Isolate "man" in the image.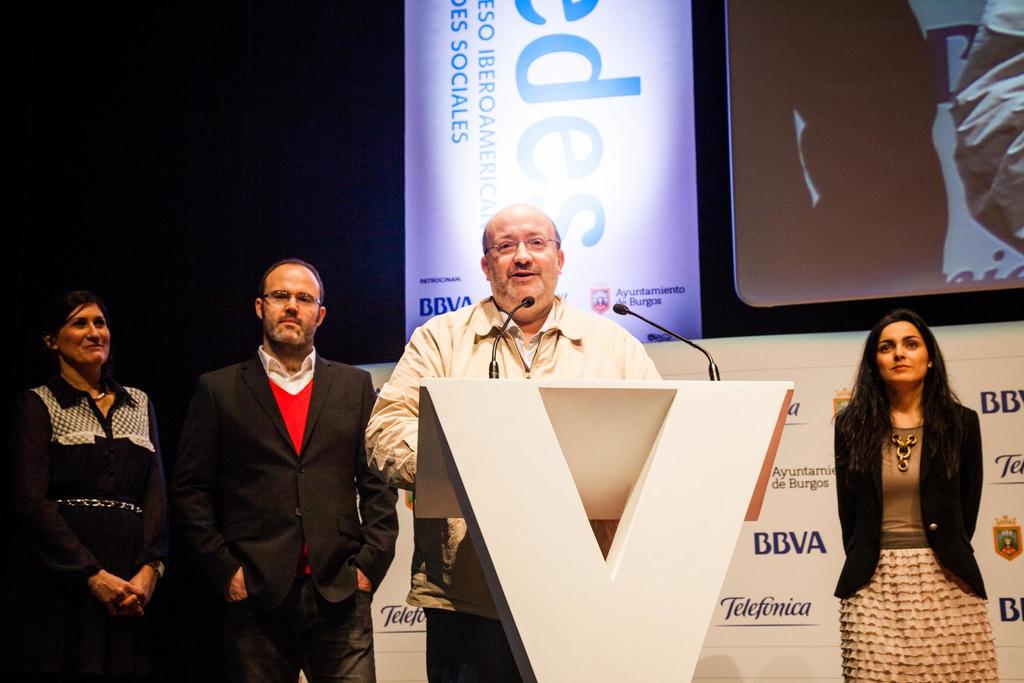
Isolated region: region(159, 243, 391, 666).
